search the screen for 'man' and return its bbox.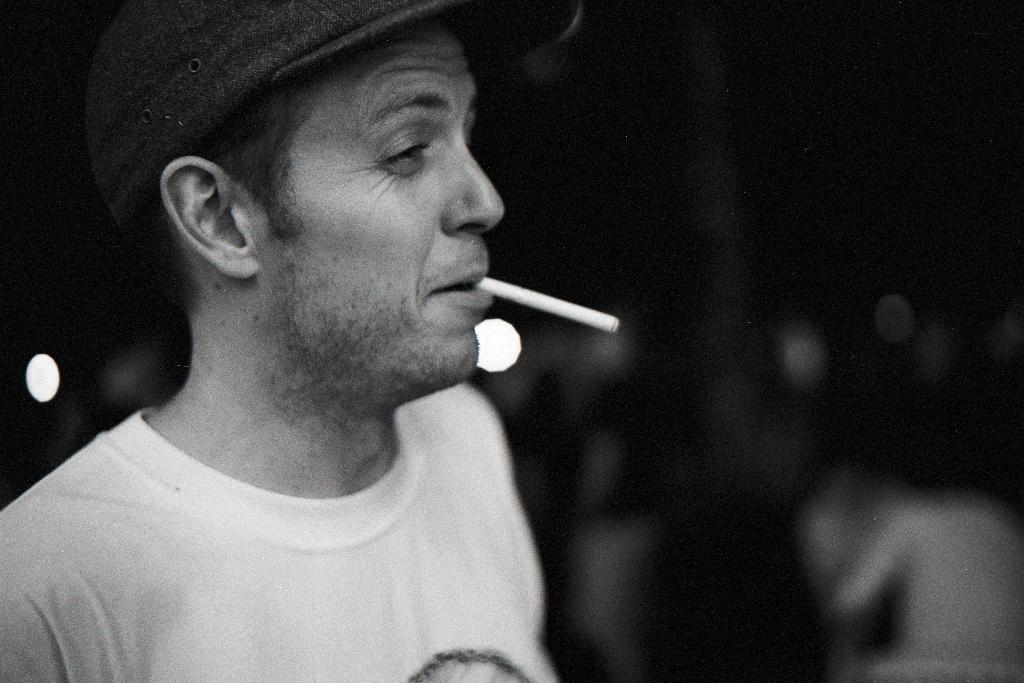
Found: [x1=1, y1=1, x2=622, y2=682].
